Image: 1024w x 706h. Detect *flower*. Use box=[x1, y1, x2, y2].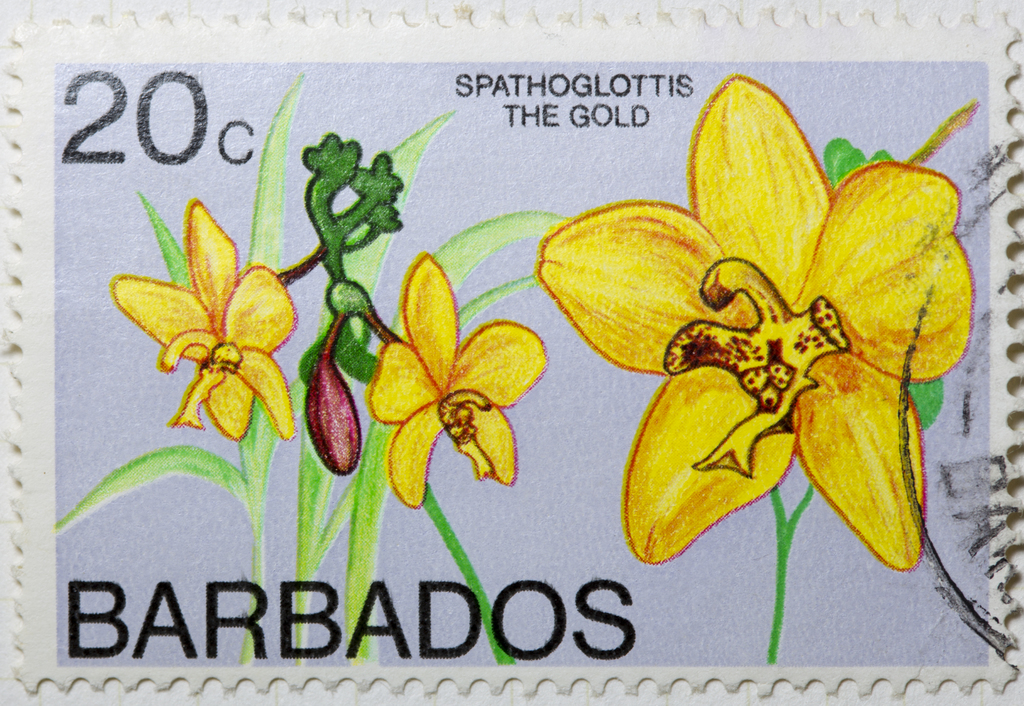
box=[110, 199, 304, 438].
